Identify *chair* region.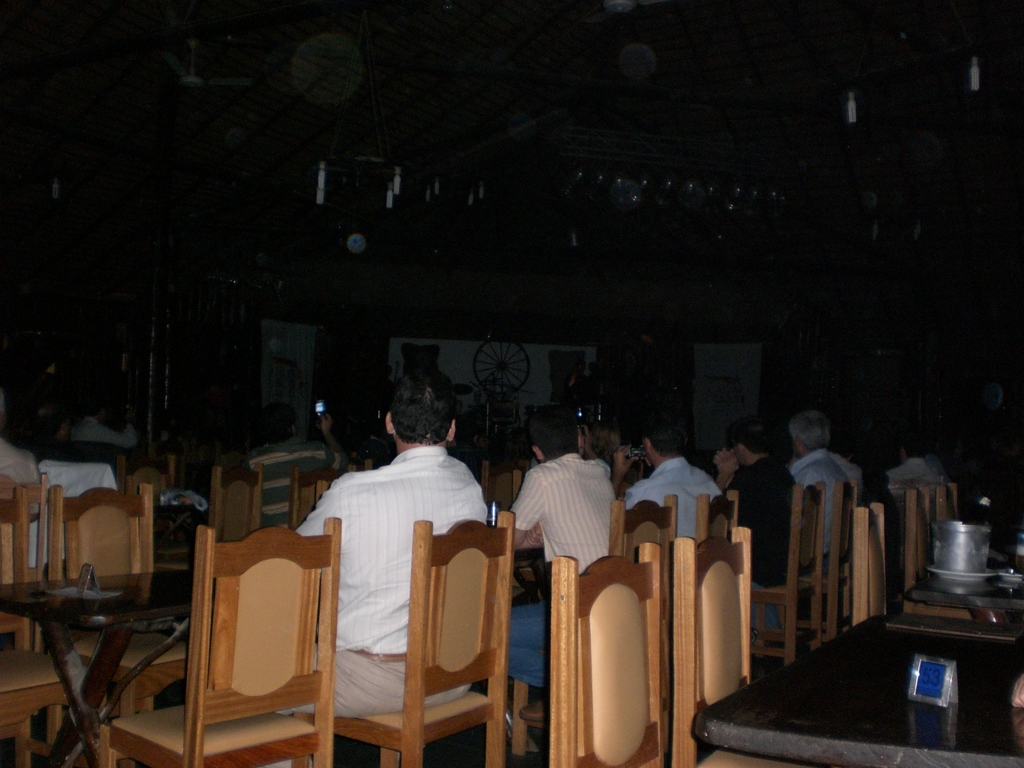
Region: detection(216, 467, 264, 545).
